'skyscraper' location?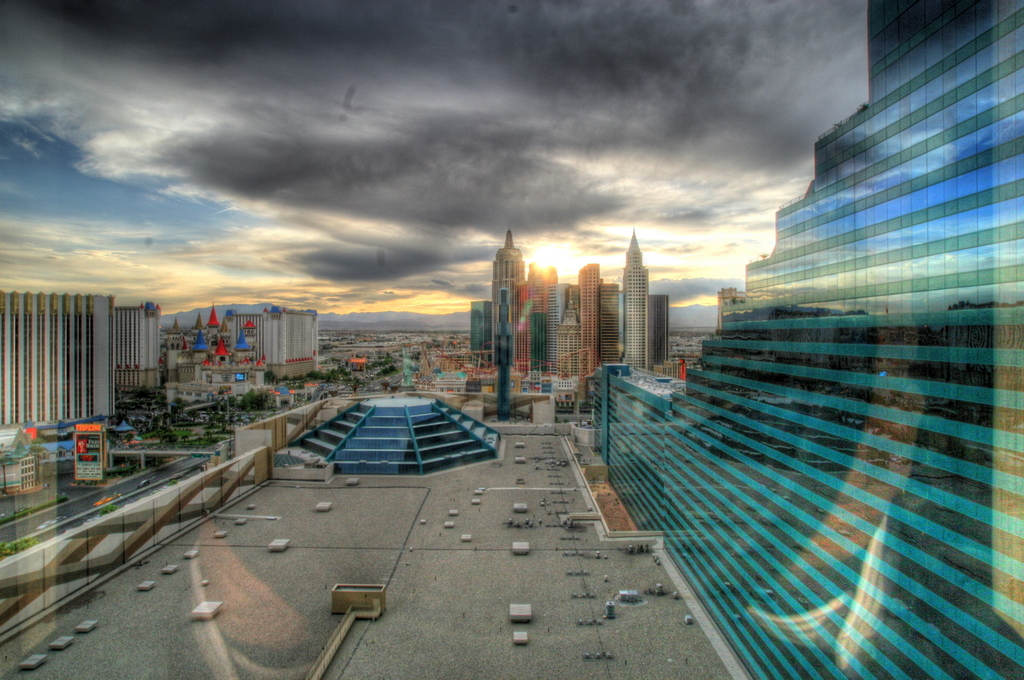
bbox=(0, 294, 114, 424)
